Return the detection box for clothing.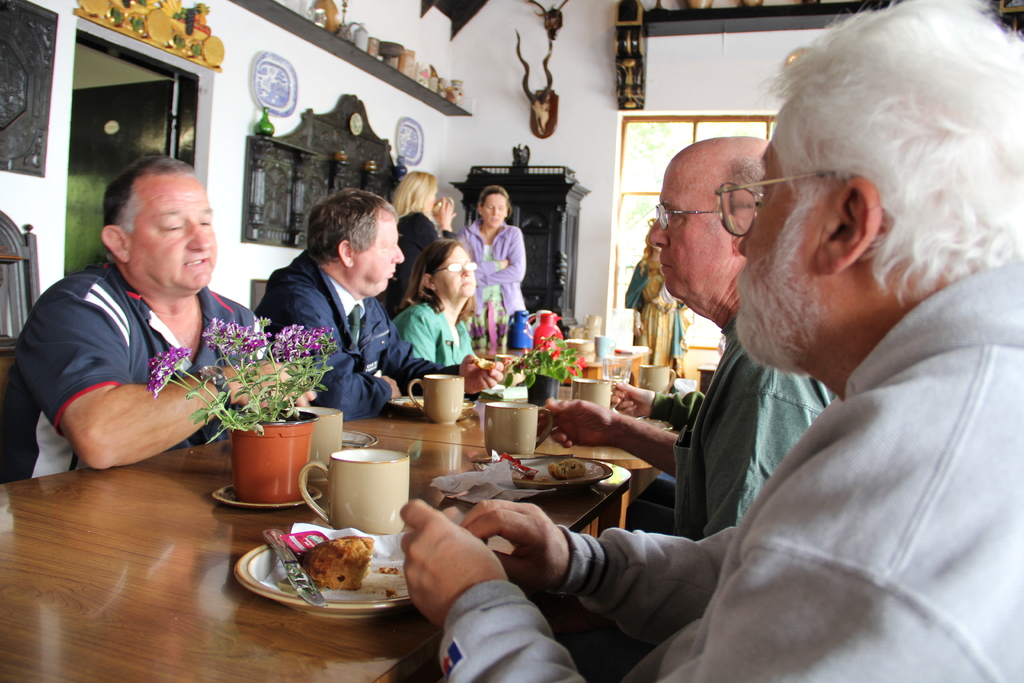
(left=393, top=285, right=484, bottom=364).
